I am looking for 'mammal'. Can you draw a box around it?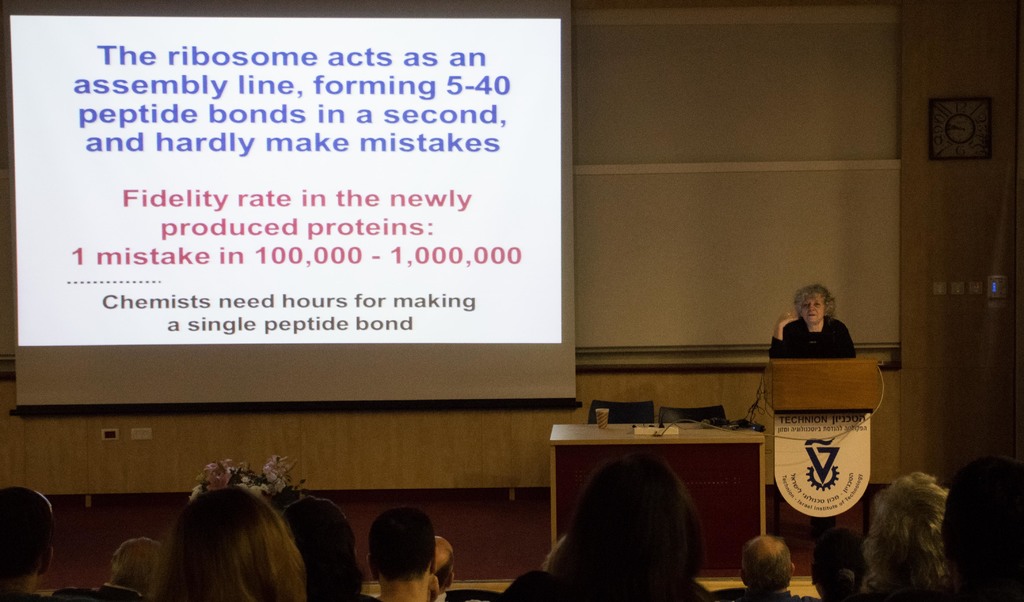
Sure, the bounding box is <region>524, 455, 735, 596</region>.
